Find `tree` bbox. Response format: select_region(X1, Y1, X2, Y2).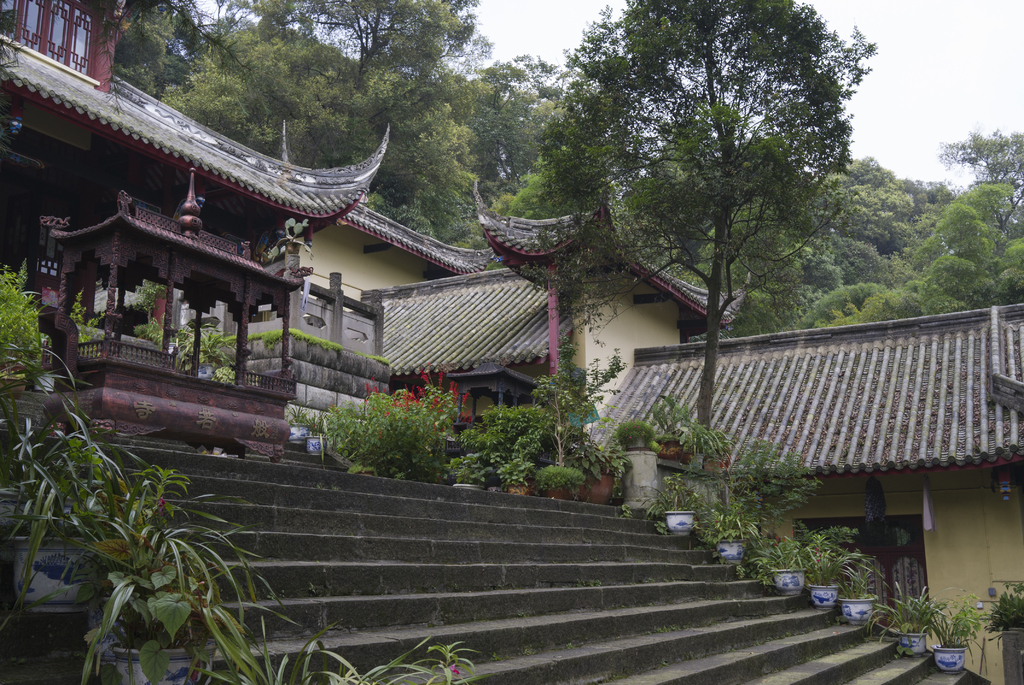
select_region(511, 0, 878, 433).
